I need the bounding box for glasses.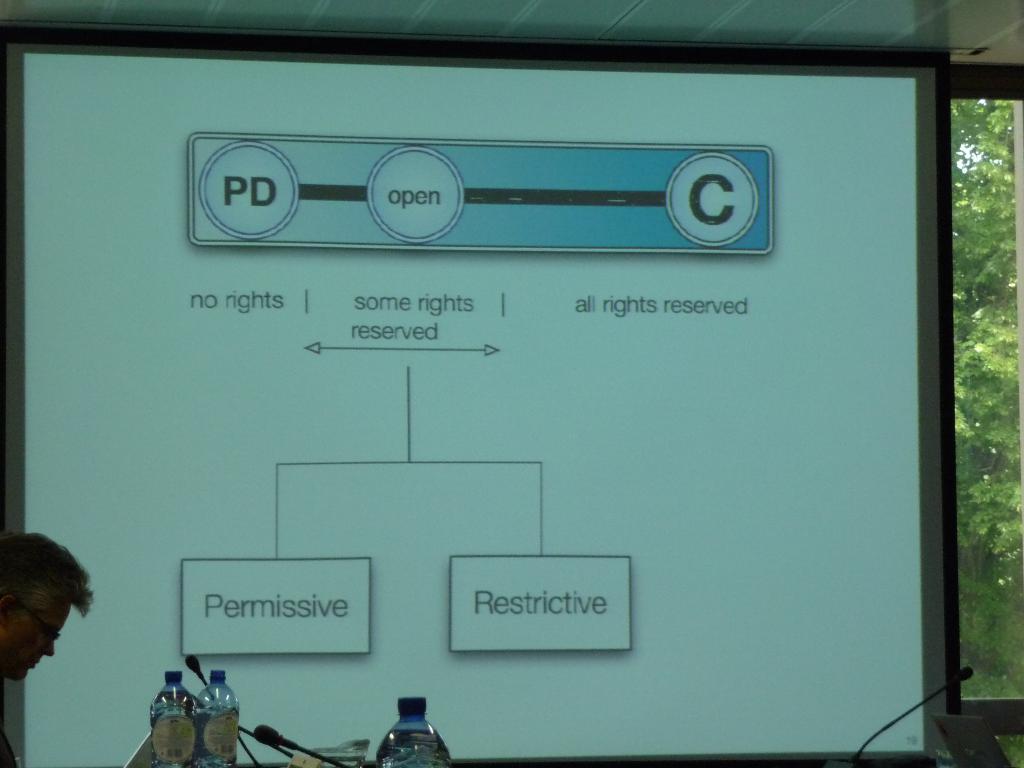
Here it is: bbox(0, 595, 60, 650).
